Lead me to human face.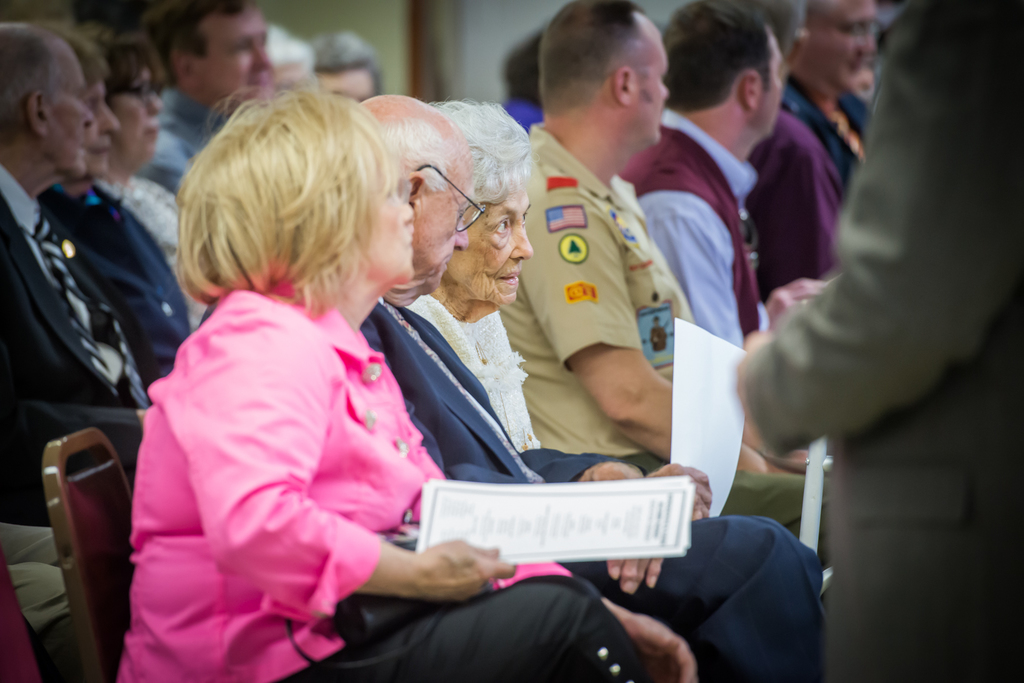
Lead to (left=92, top=82, right=118, bottom=177).
